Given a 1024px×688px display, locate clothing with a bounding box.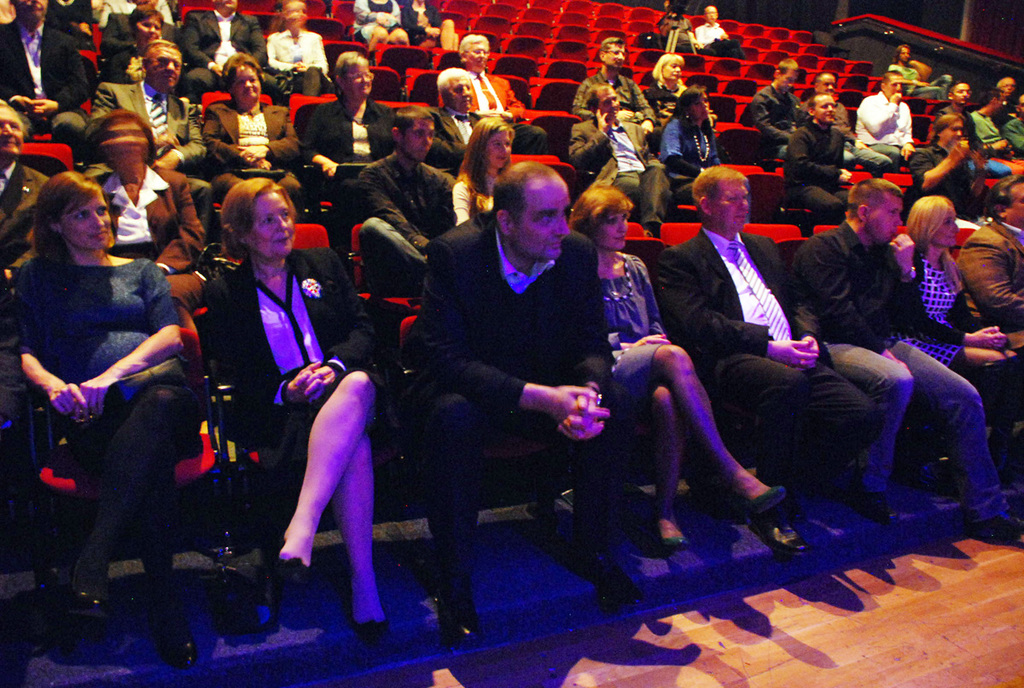
Located: [x1=193, y1=236, x2=387, y2=481].
